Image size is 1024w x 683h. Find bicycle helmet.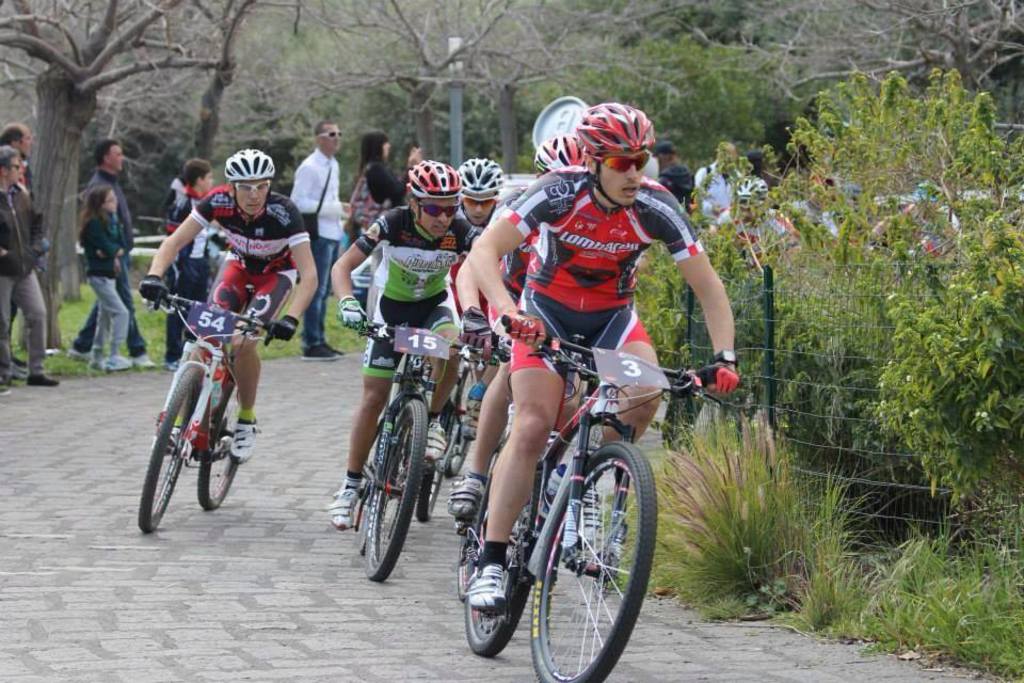
l=734, t=175, r=767, b=202.
